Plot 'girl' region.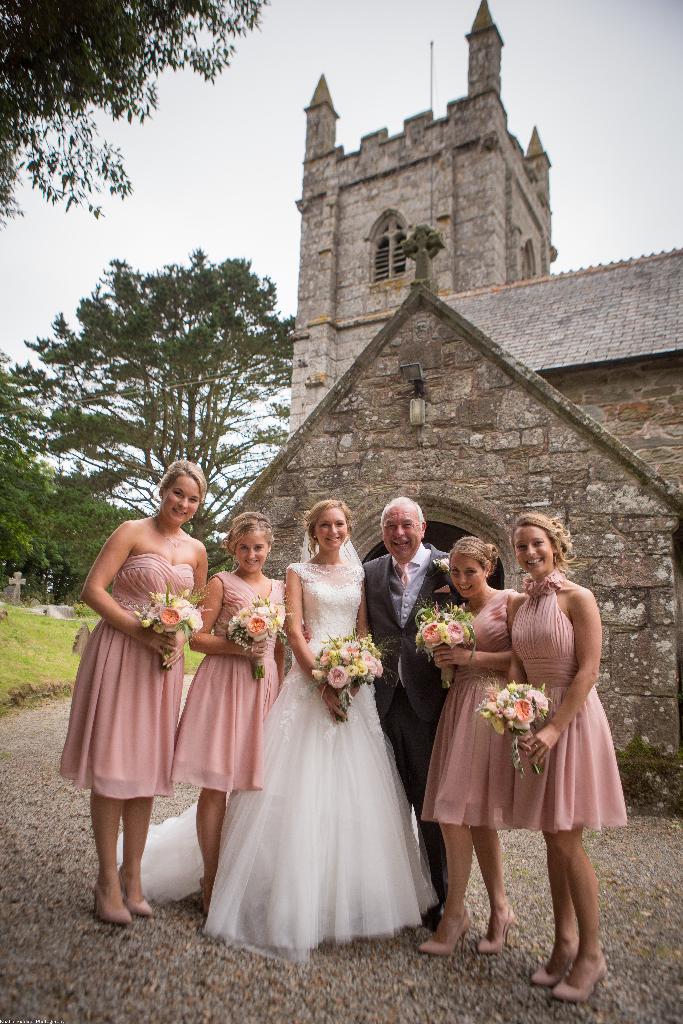
Plotted at BBox(425, 533, 523, 954).
